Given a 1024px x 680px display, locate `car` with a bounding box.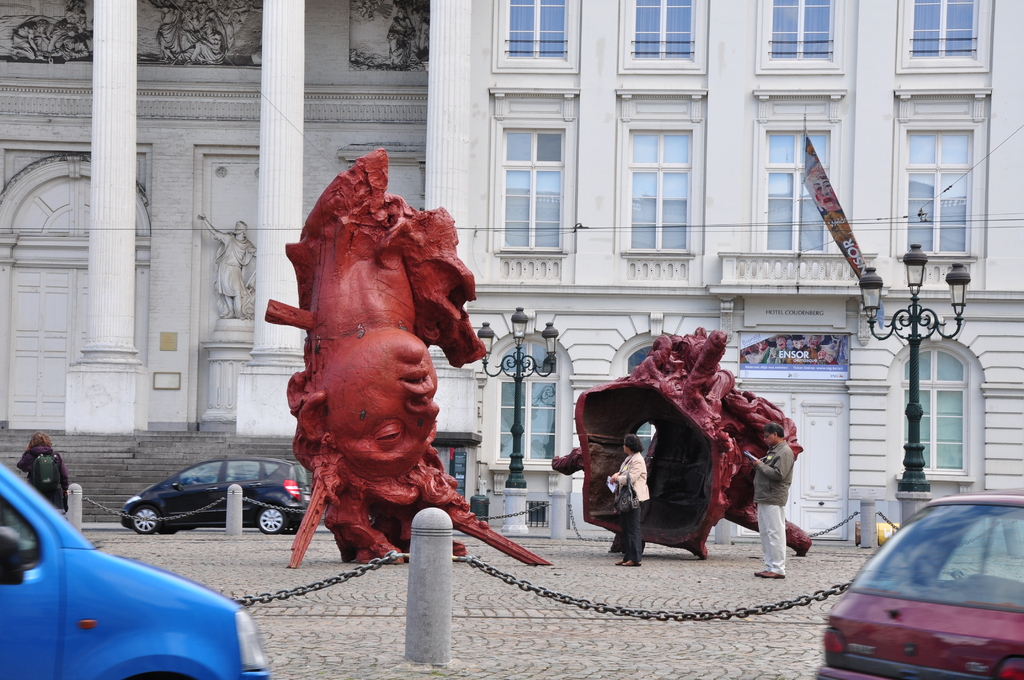
Located: Rect(814, 487, 1023, 679).
